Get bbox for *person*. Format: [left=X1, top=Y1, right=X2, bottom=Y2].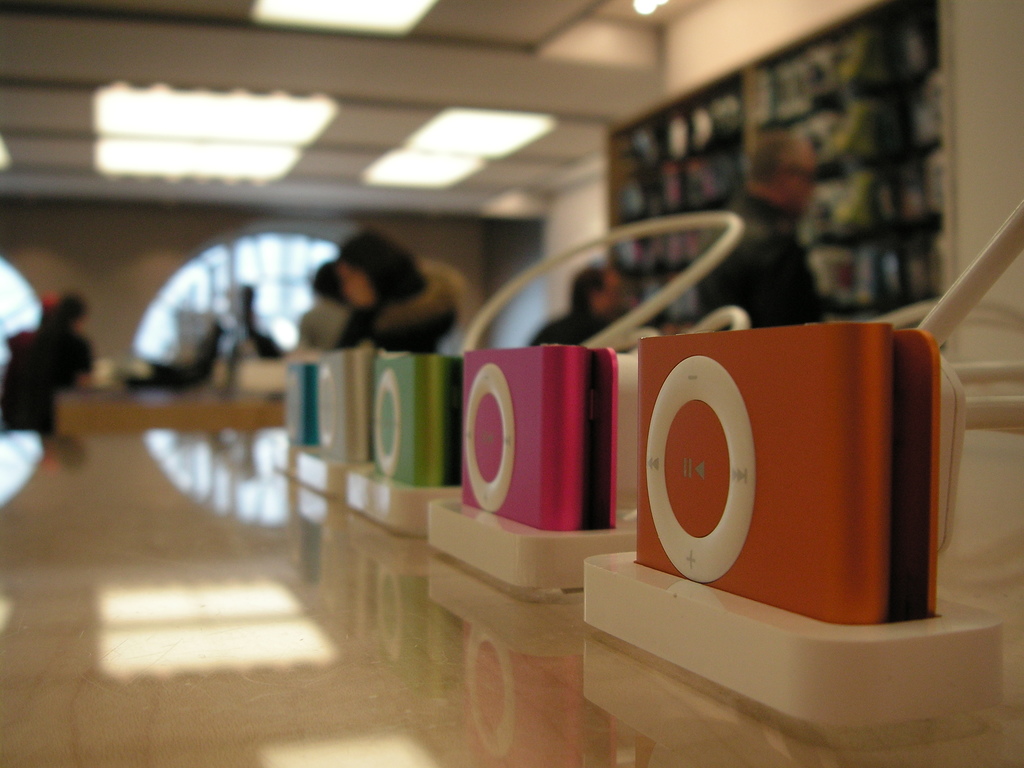
[left=292, top=228, right=463, bottom=356].
